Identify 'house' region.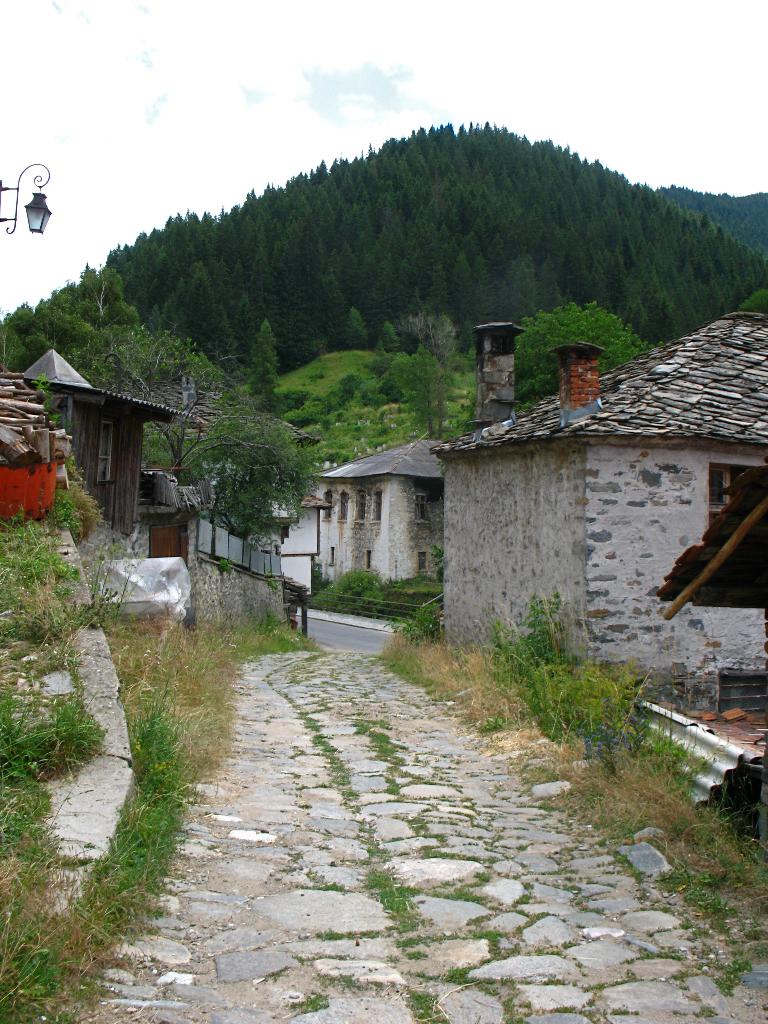
Region: x1=308 y1=435 x2=441 y2=586.
